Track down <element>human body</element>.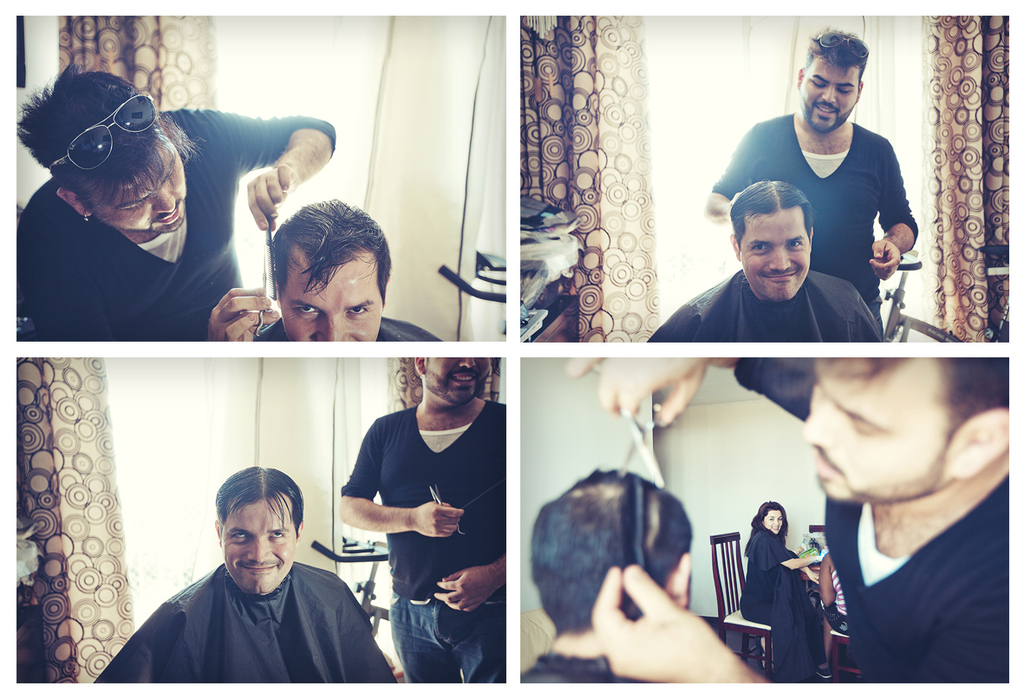
Tracked to [left=705, top=106, right=916, bottom=337].
